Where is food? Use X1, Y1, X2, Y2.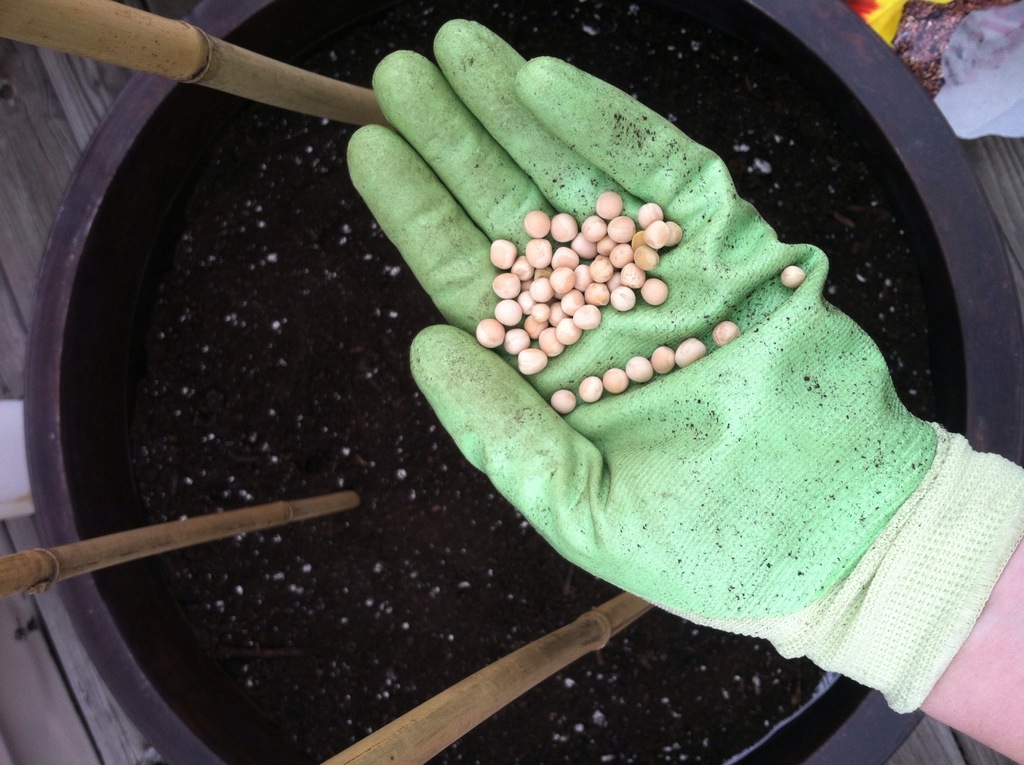
578, 376, 606, 406.
